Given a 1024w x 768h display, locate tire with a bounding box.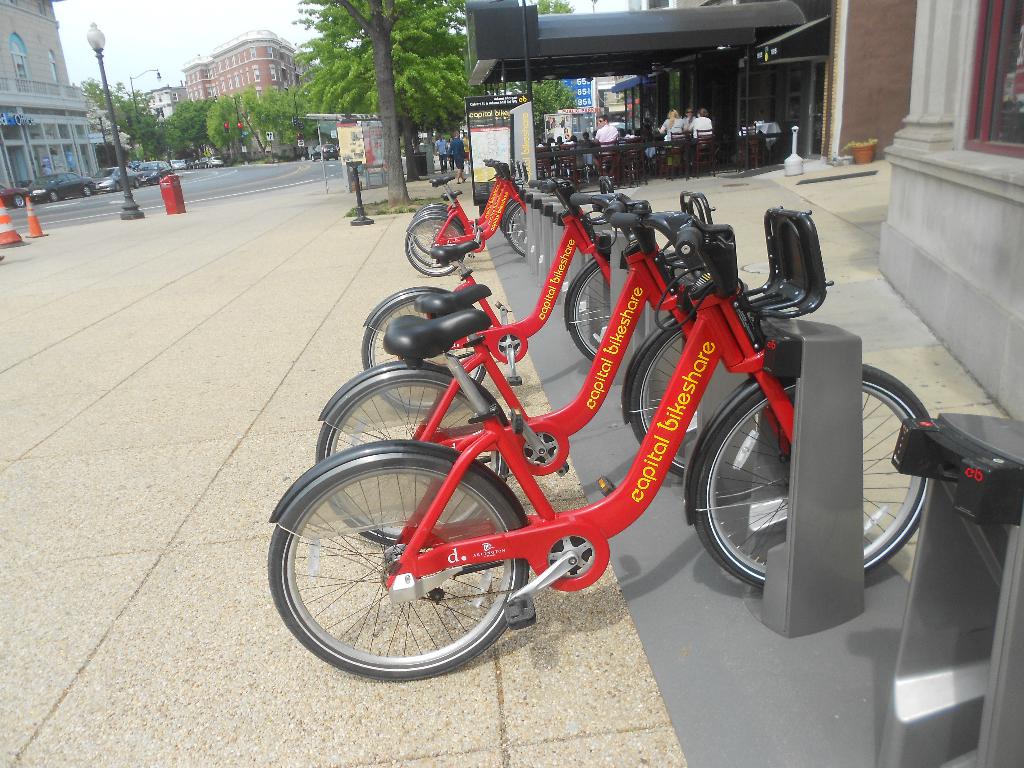
Located: <region>285, 435, 535, 685</region>.
